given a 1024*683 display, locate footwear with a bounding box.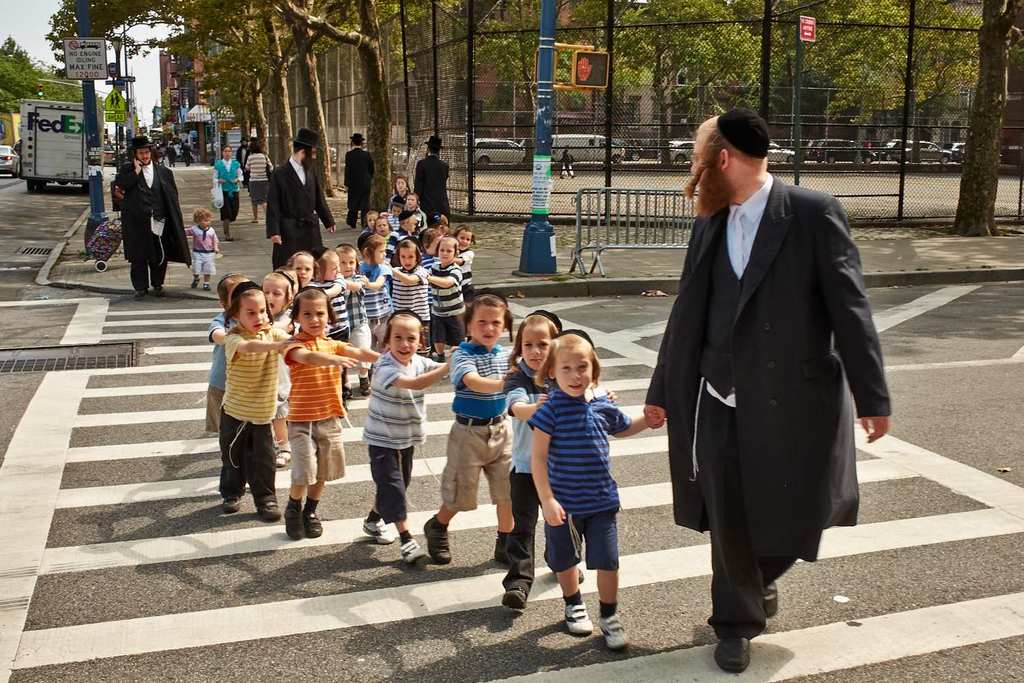
Located: bbox=[561, 600, 592, 632].
